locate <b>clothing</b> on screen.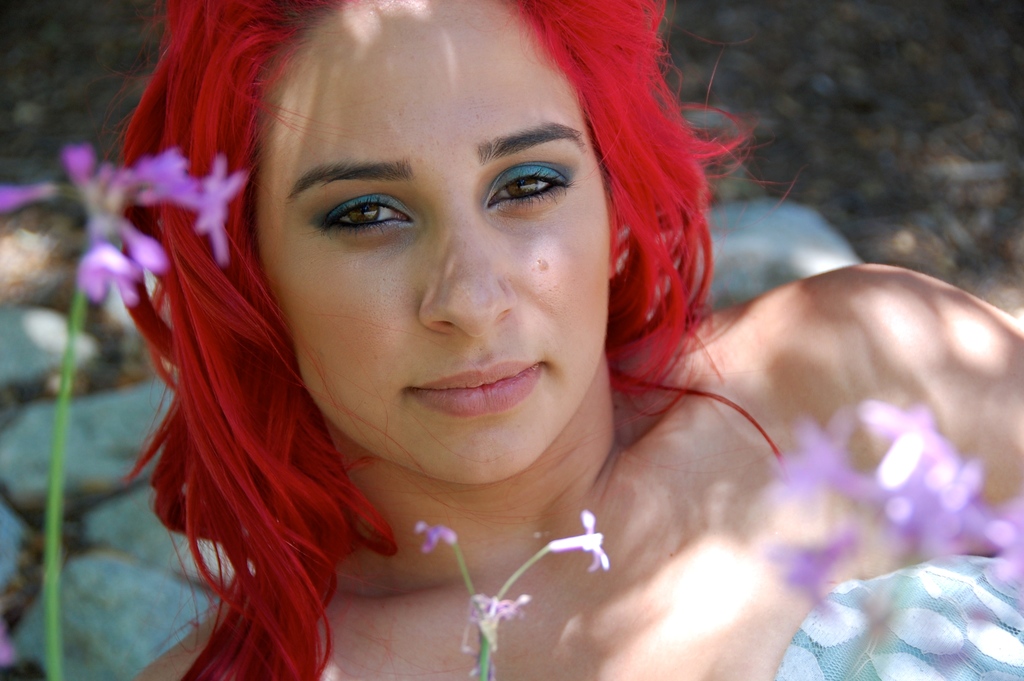
On screen at region(776, 555, 1023, 680).
